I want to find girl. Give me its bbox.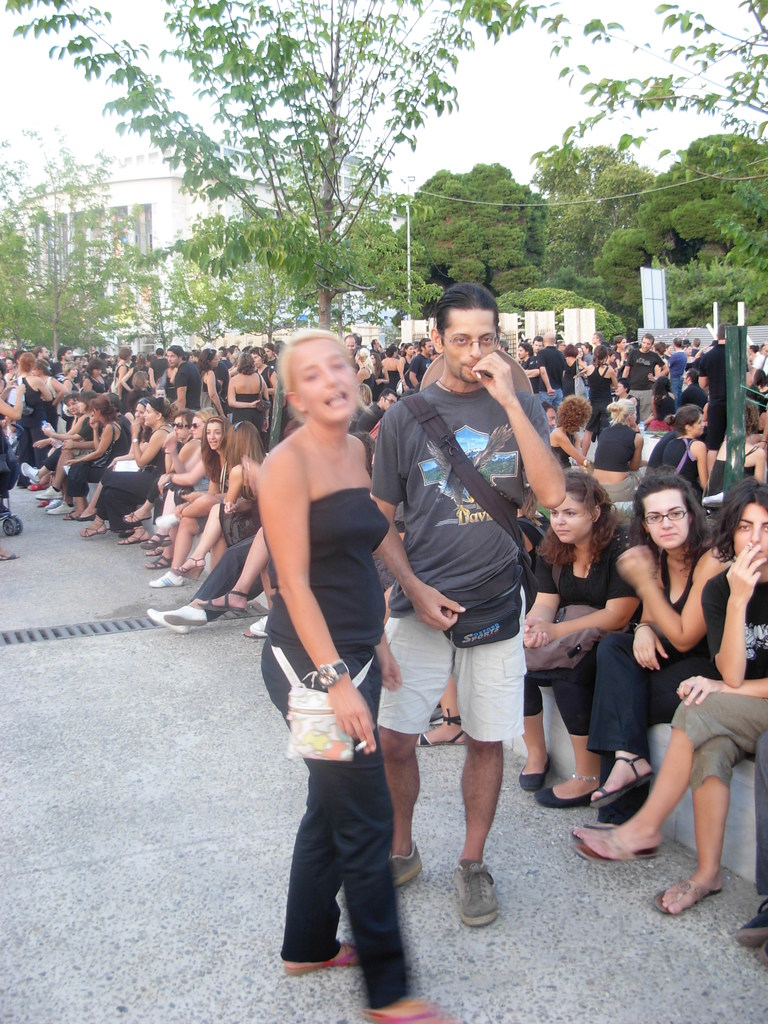
crop(76, 396, 172, 534).
